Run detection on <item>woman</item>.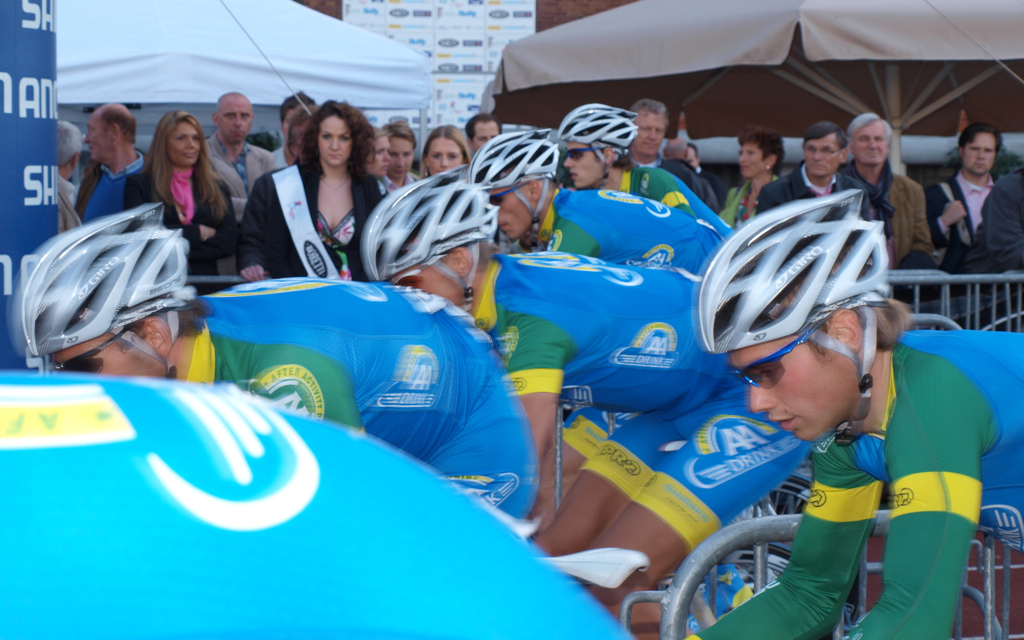
Result: (left=126, top=107, right=240, bottom=293).
